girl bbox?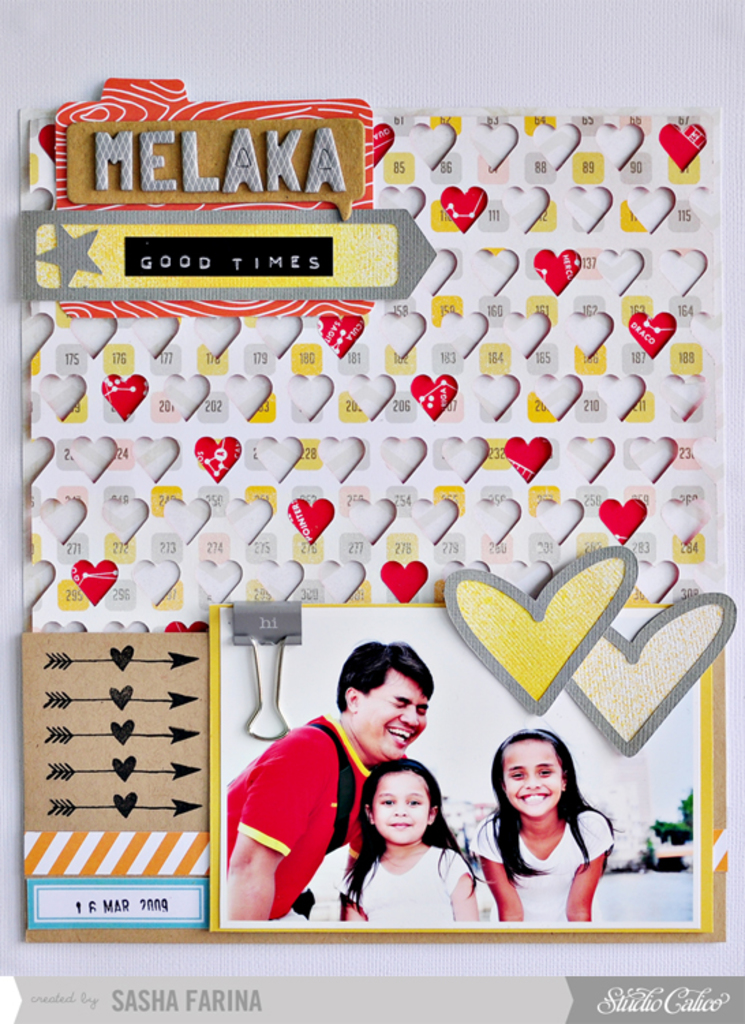
select_region(330, 758, 482, 922)
